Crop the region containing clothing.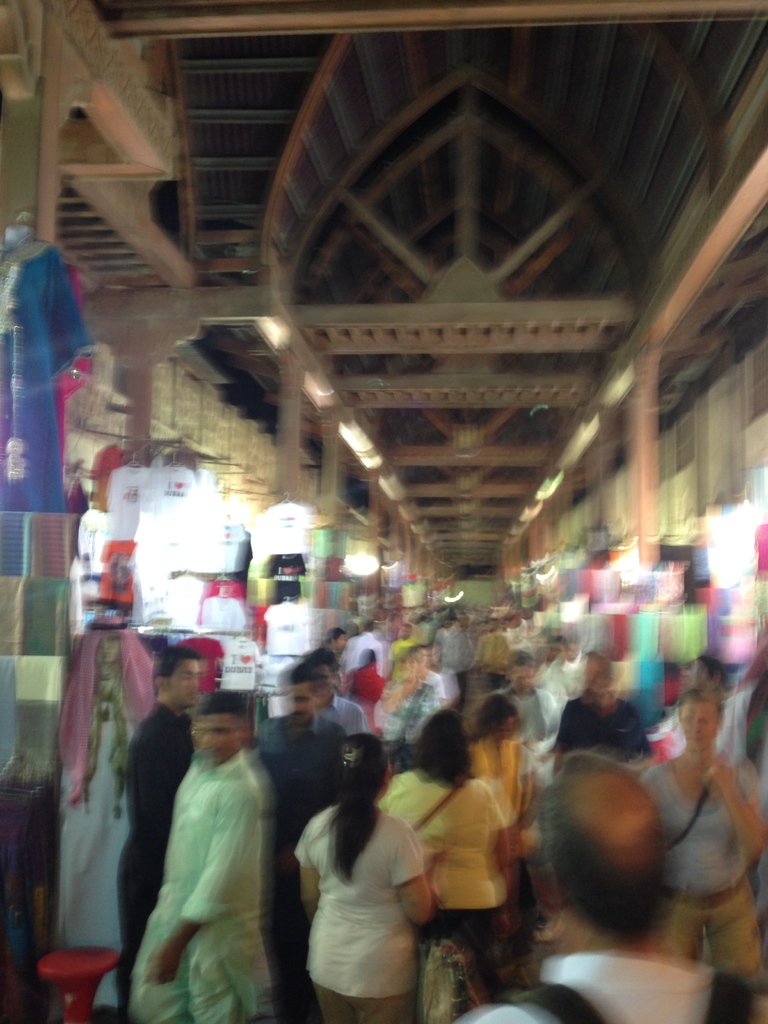
Crop region: box=[131, 705, 290, 1009].
